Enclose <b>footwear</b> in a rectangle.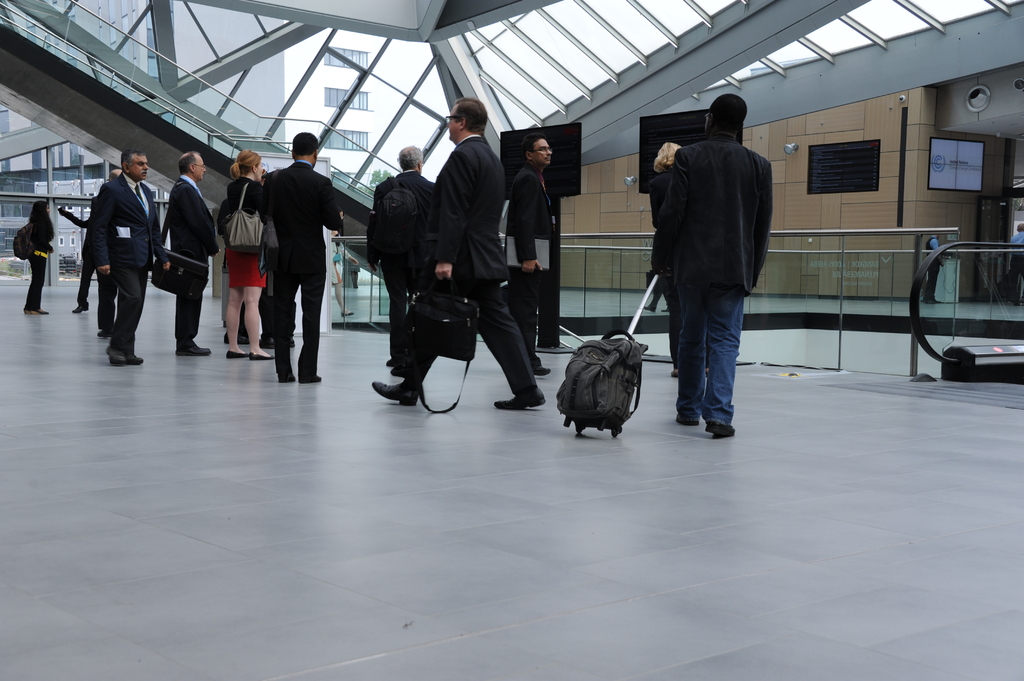
bbox(492, 393, 551, 413).
